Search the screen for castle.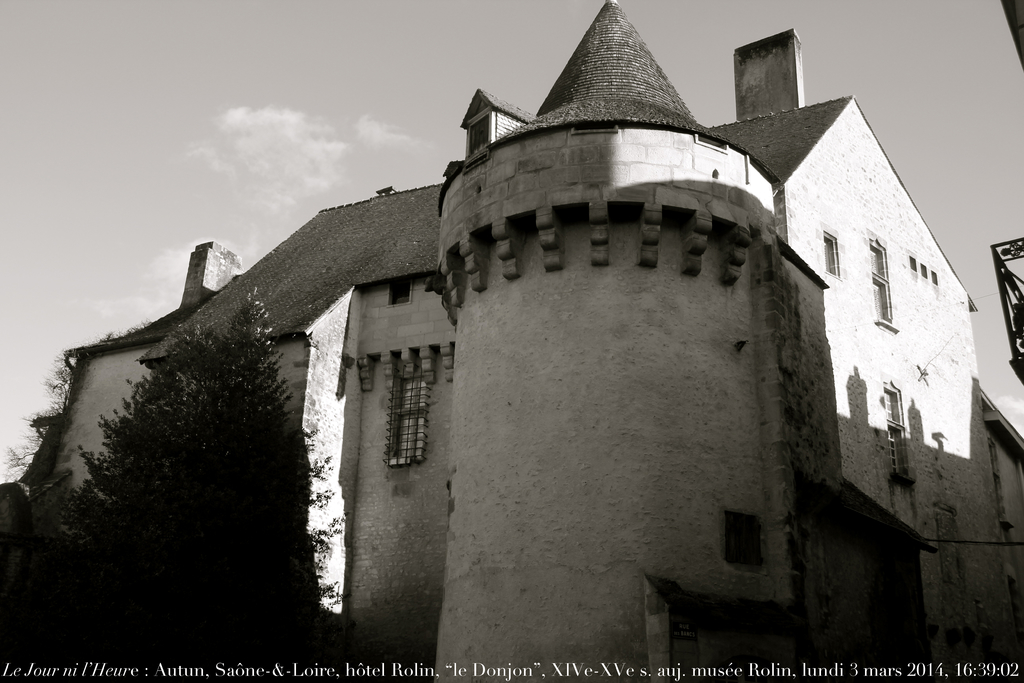
Found at crop(0, 0, 1023, 682).
